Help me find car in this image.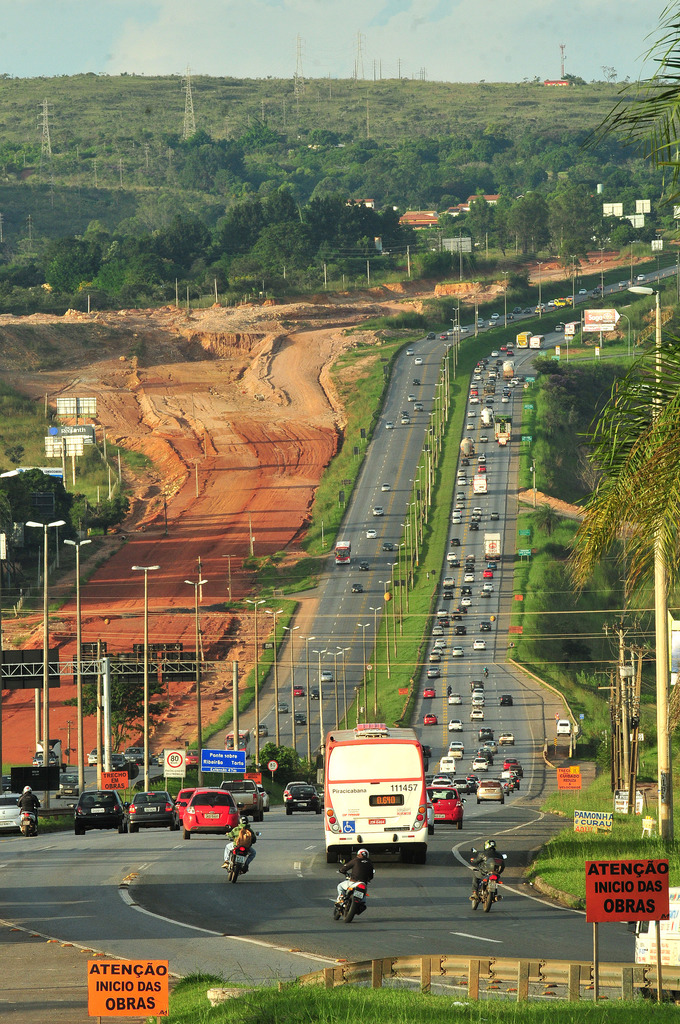
Found it: locate(322, 670, 334, 683).
